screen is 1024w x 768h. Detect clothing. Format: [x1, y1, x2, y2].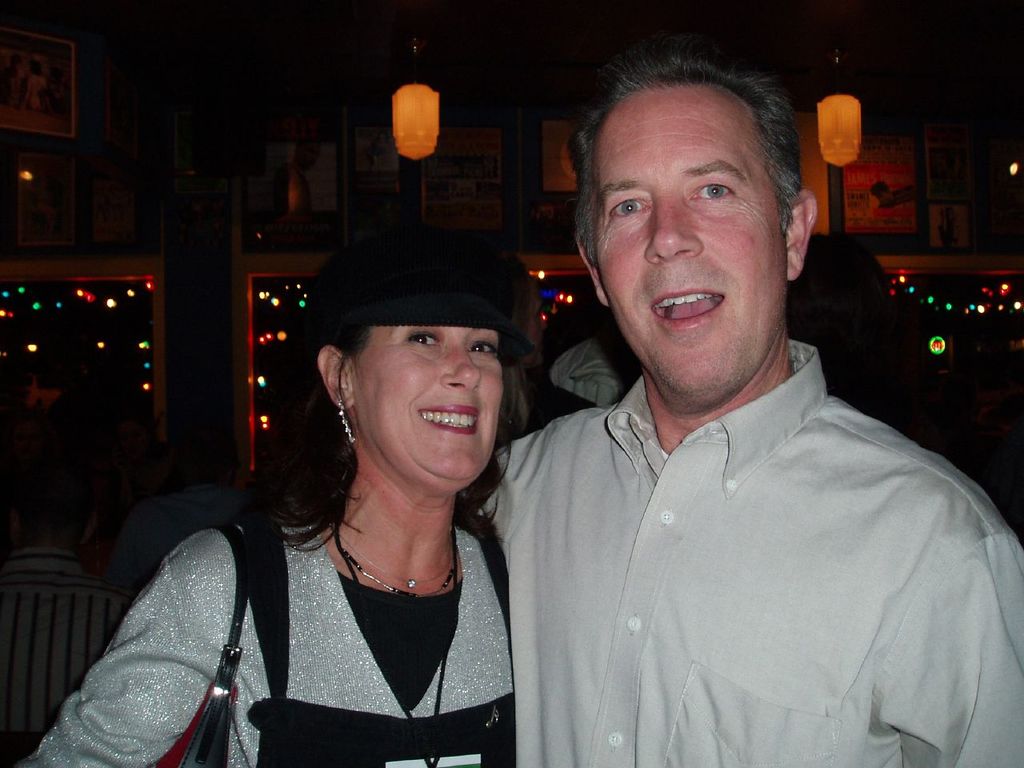
[467, 306, 1000, 762].
